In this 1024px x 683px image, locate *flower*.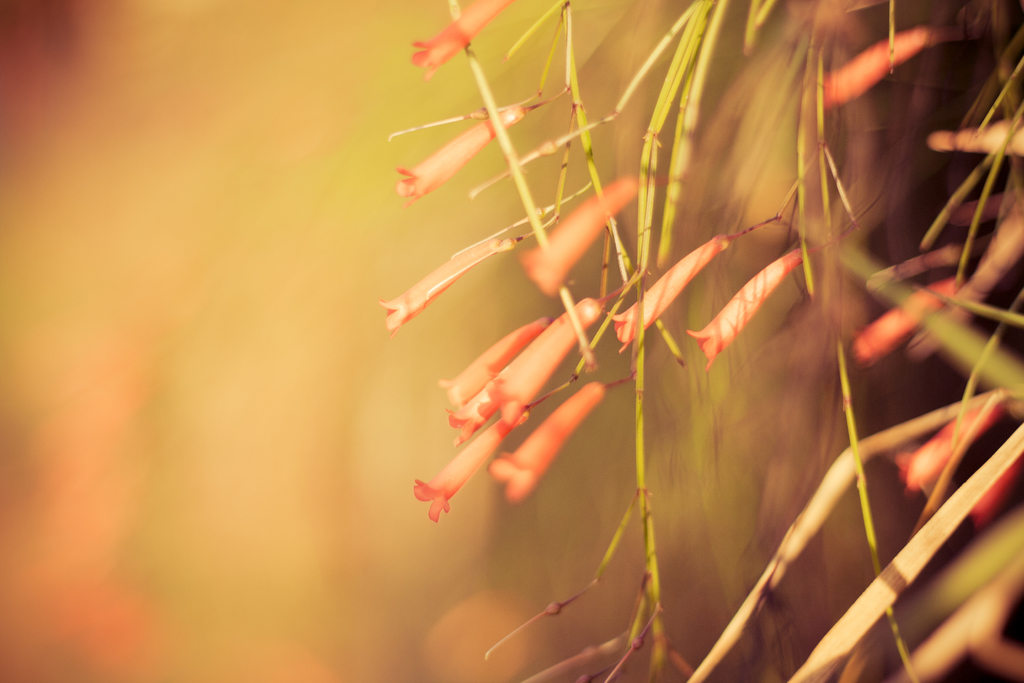
Bounding box: {"left": 413, "top": 400, "right": 522, "bottom": 529}.
